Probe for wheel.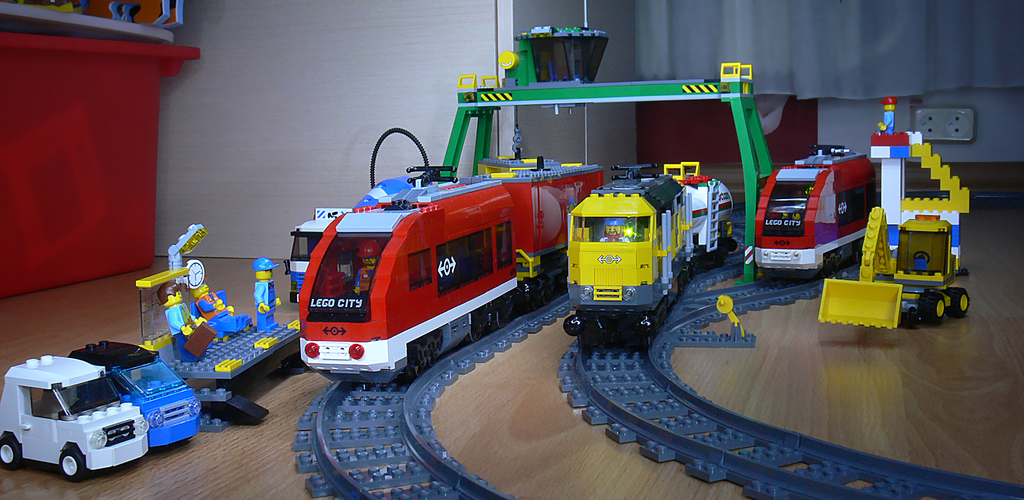
Probe result: region(465, 315, 480, 340).
